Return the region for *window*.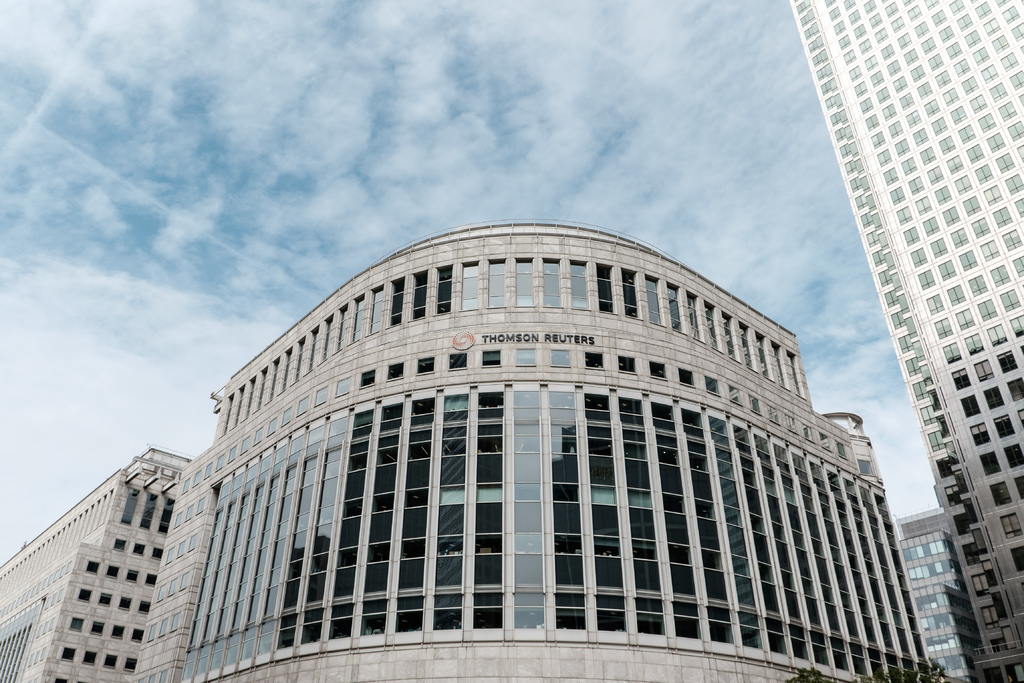
select_region(197, 497, 205, 514).
